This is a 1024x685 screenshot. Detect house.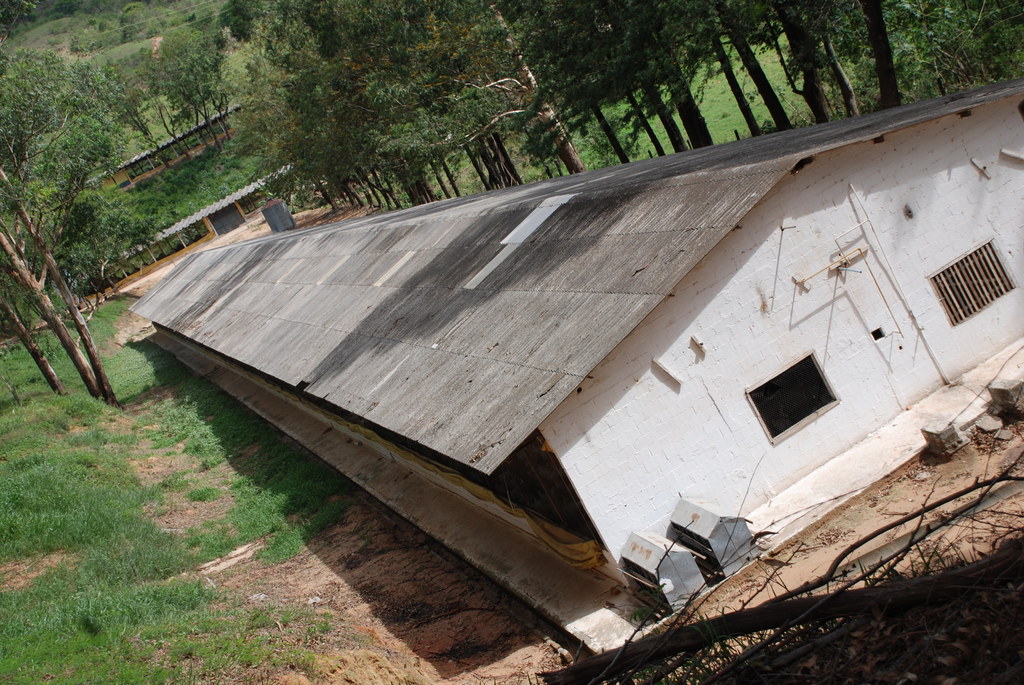
32 106 332 257.
